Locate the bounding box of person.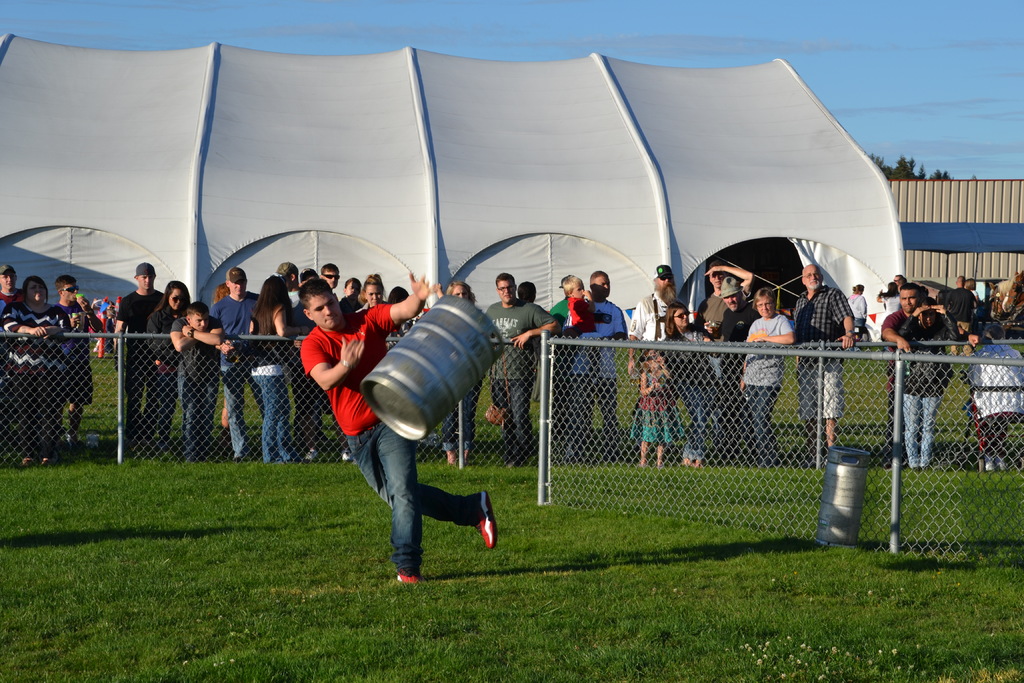
Bounding box: 872, 270, 909, 320.
